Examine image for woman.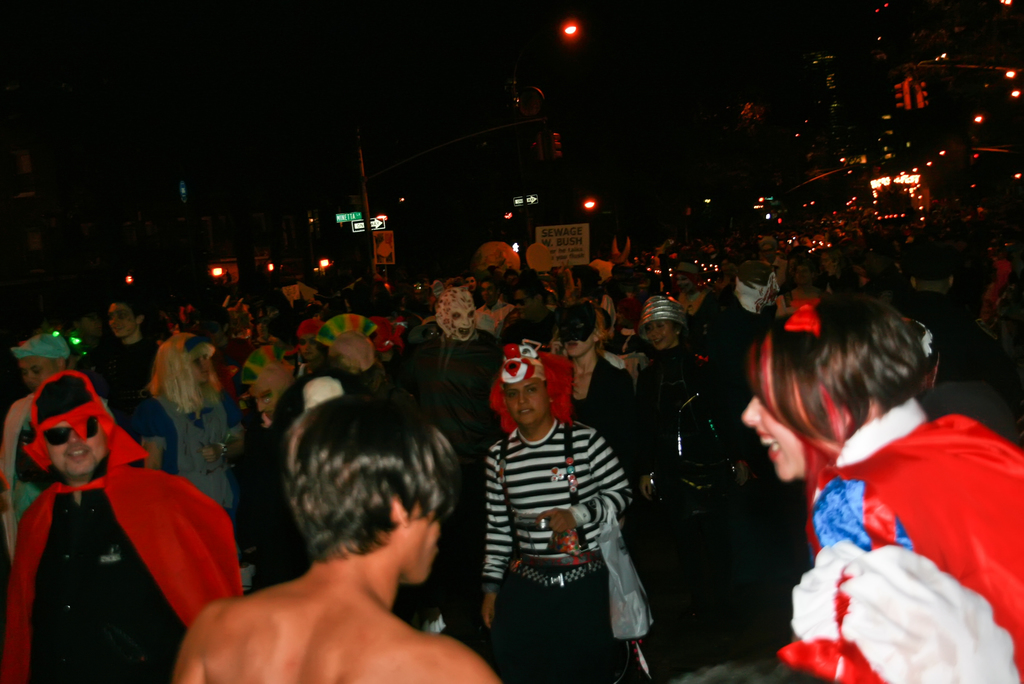
Examination result: [x1=0, y1=321, x2=122, y2=551].
